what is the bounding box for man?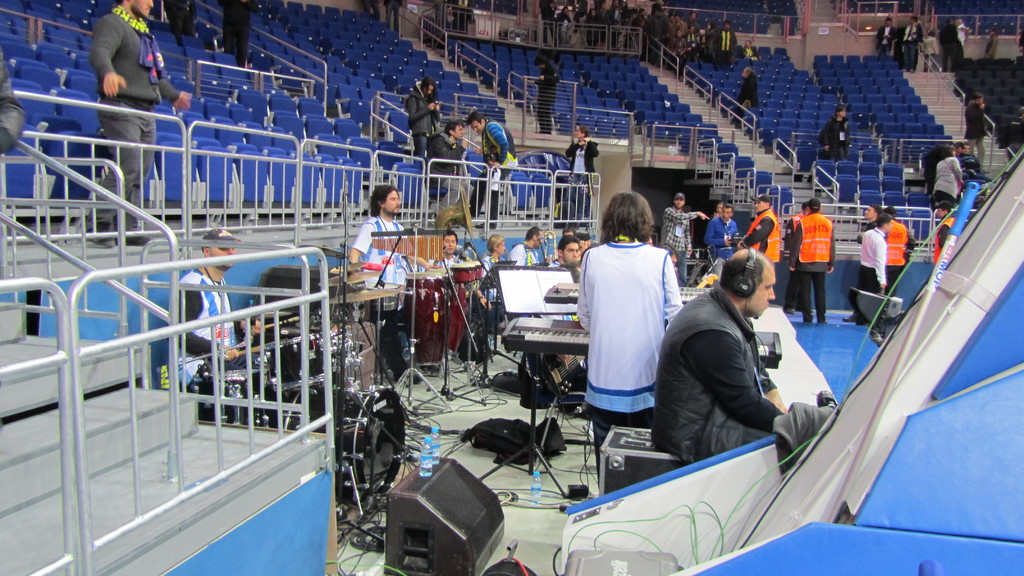
845/205/873/321.
